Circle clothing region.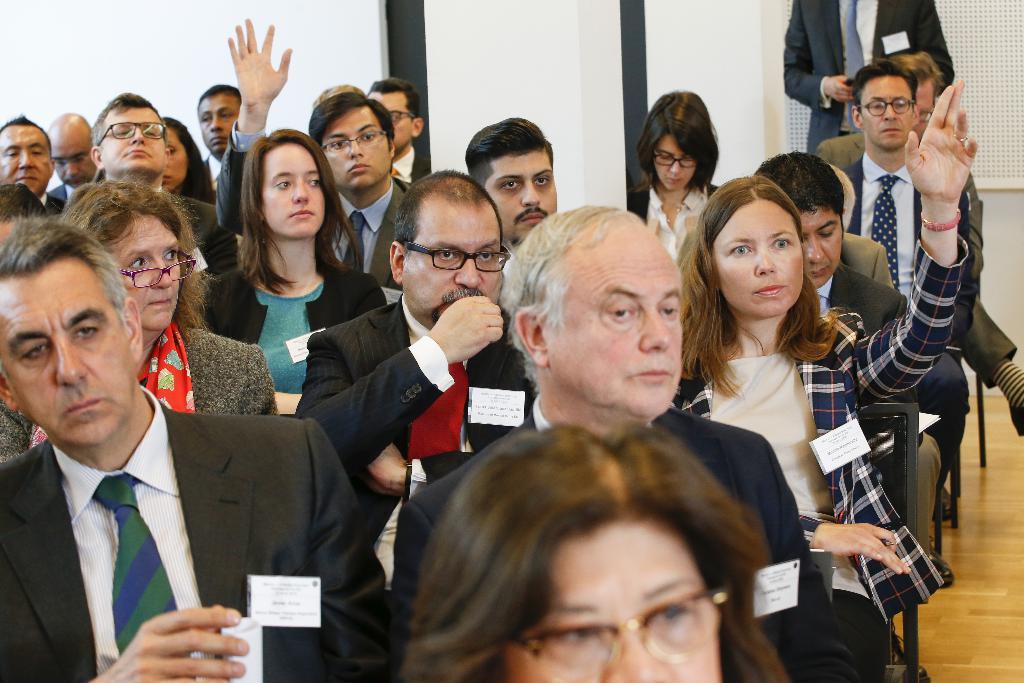
Region: detection(200, 251, 397, 407).
